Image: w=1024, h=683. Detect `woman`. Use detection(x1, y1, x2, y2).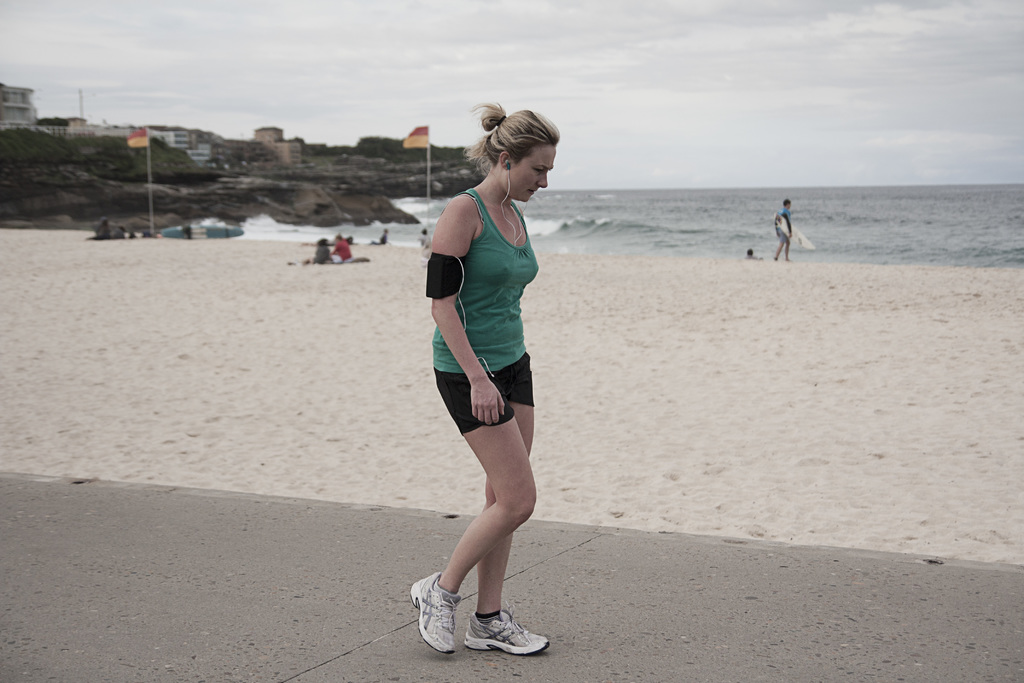
detection(416, 117, 565, 657).
